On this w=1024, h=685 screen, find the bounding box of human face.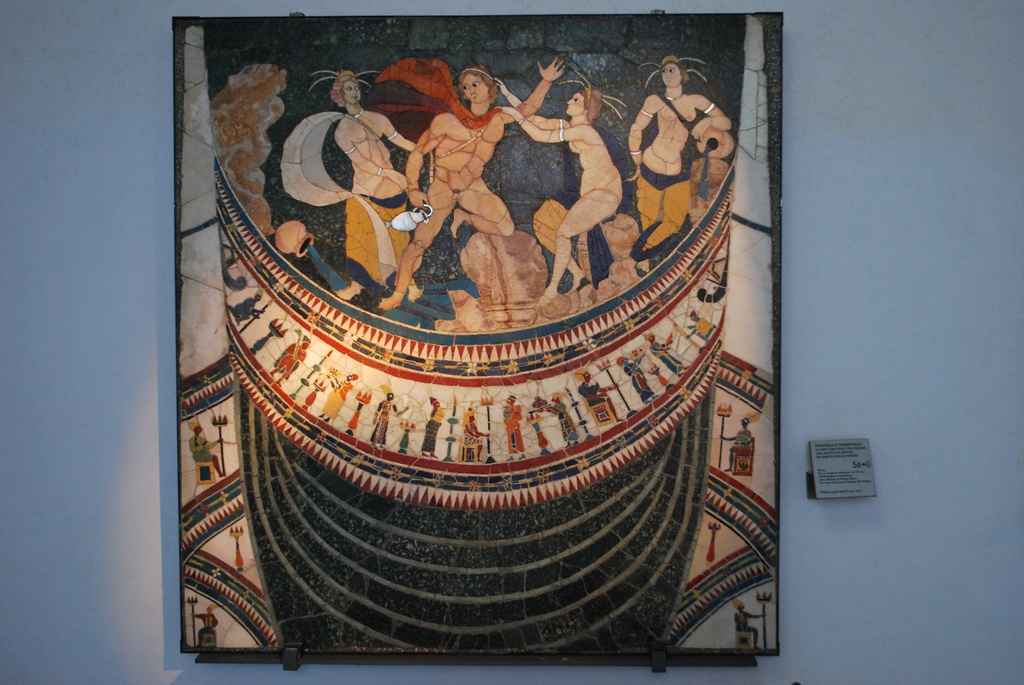
Bounding box: 347:71:358:107.
